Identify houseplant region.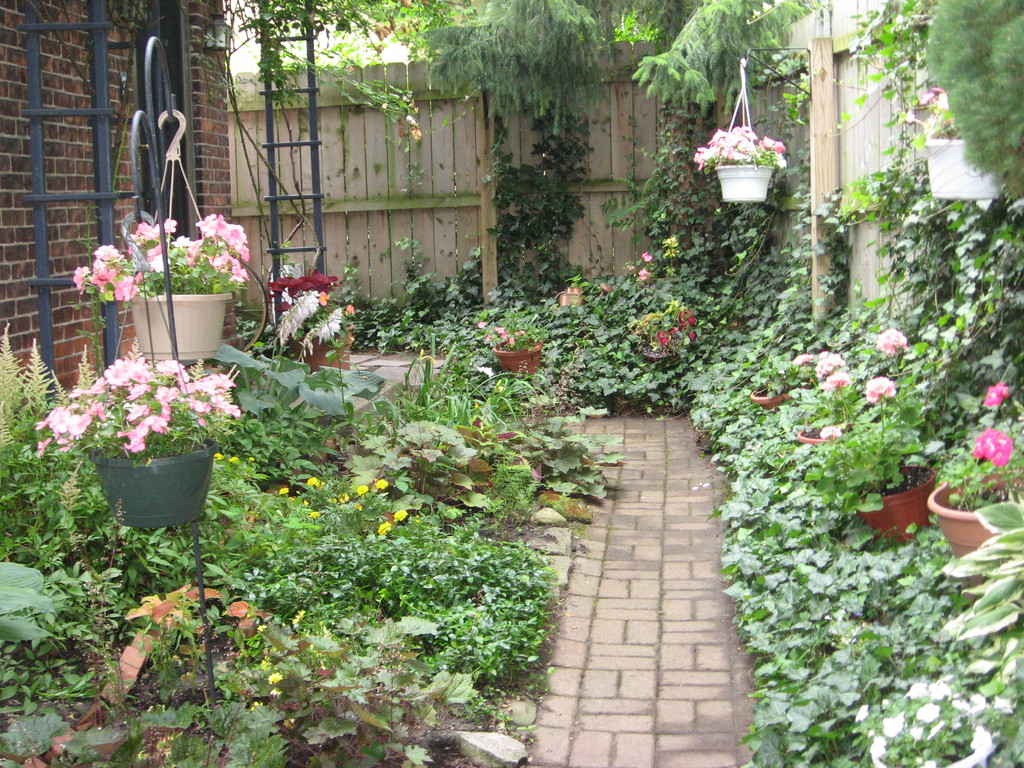
Region: 29,355,245,532.
